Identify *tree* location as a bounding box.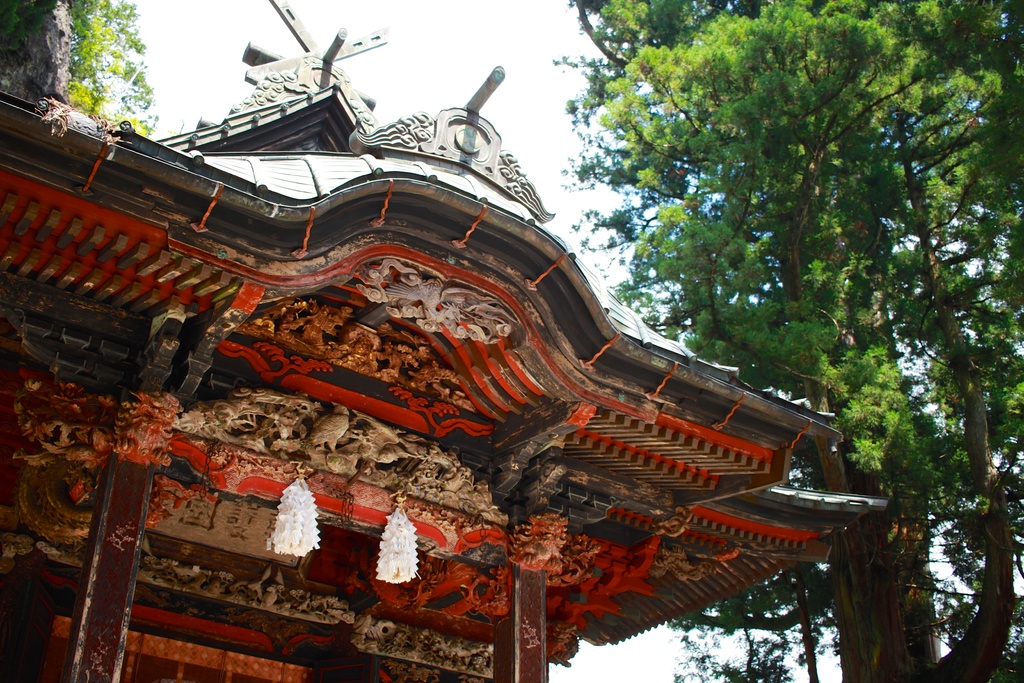
<bbox>0, 0, 176, 158</bbox>.
